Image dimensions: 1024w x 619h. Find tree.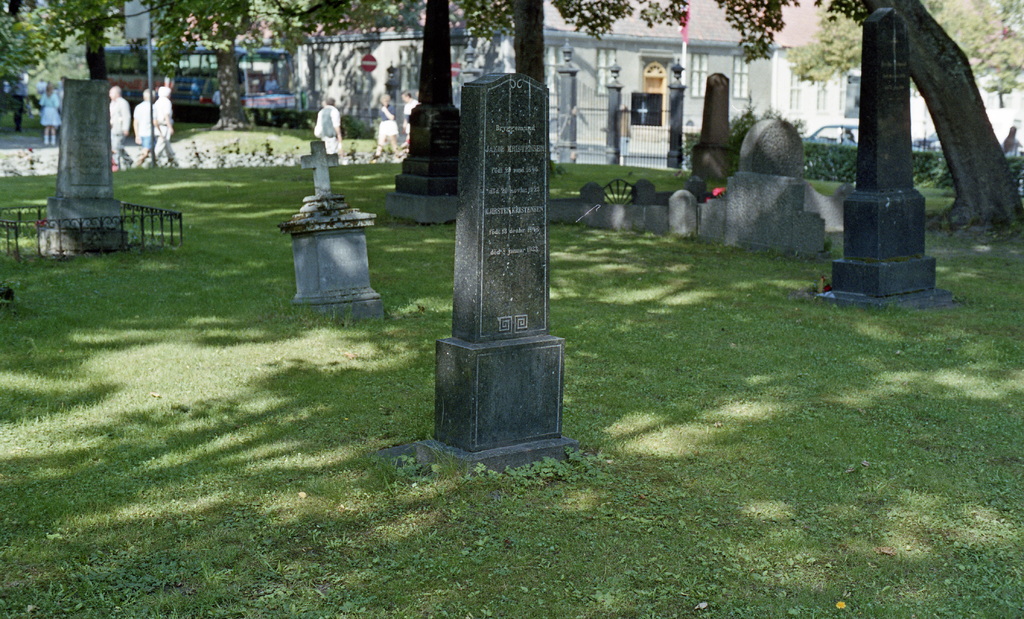
x1=443 y1=0 x2=675 y2=86.
